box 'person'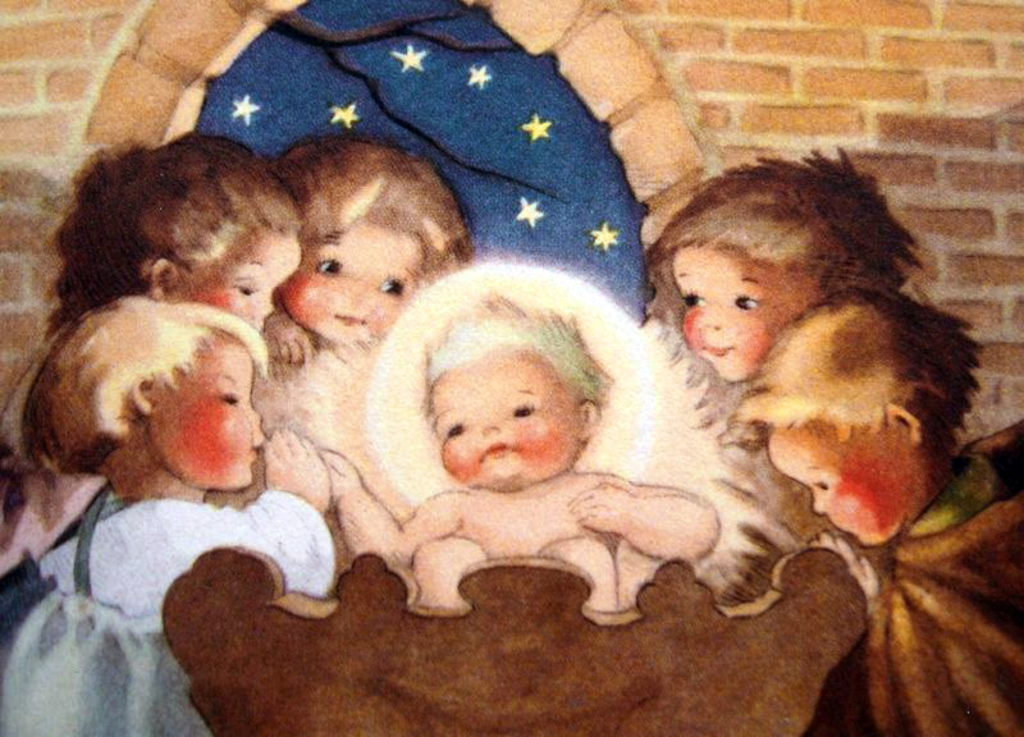
BBox(0, 292, 330, 736)
